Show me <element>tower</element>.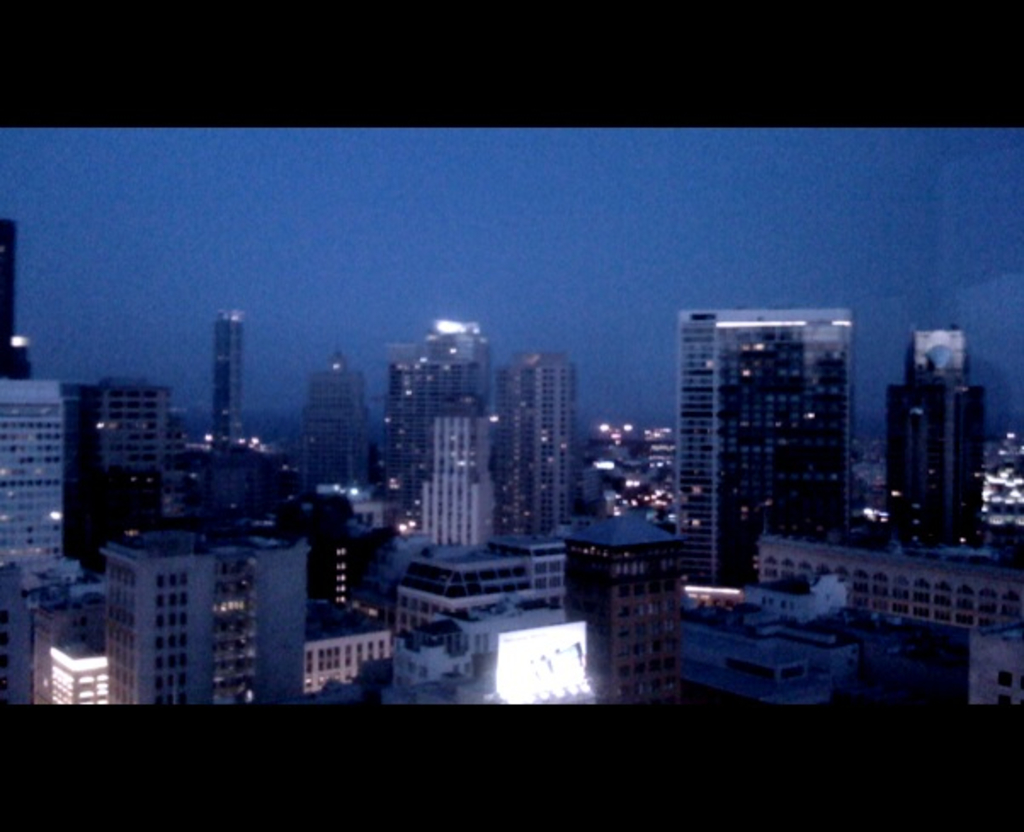
<element>tower</element> is here: {"left": 498, "top": 352, "right": 578, "bottom": 529}.
